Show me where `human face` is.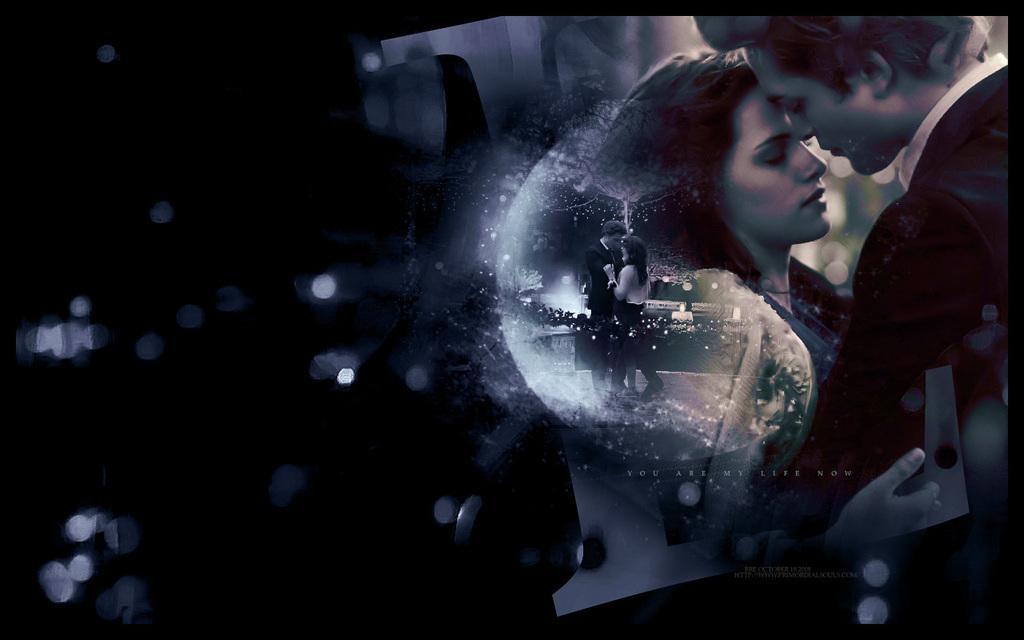
`human face` is at bbox=(748, 57, 906, 176).
